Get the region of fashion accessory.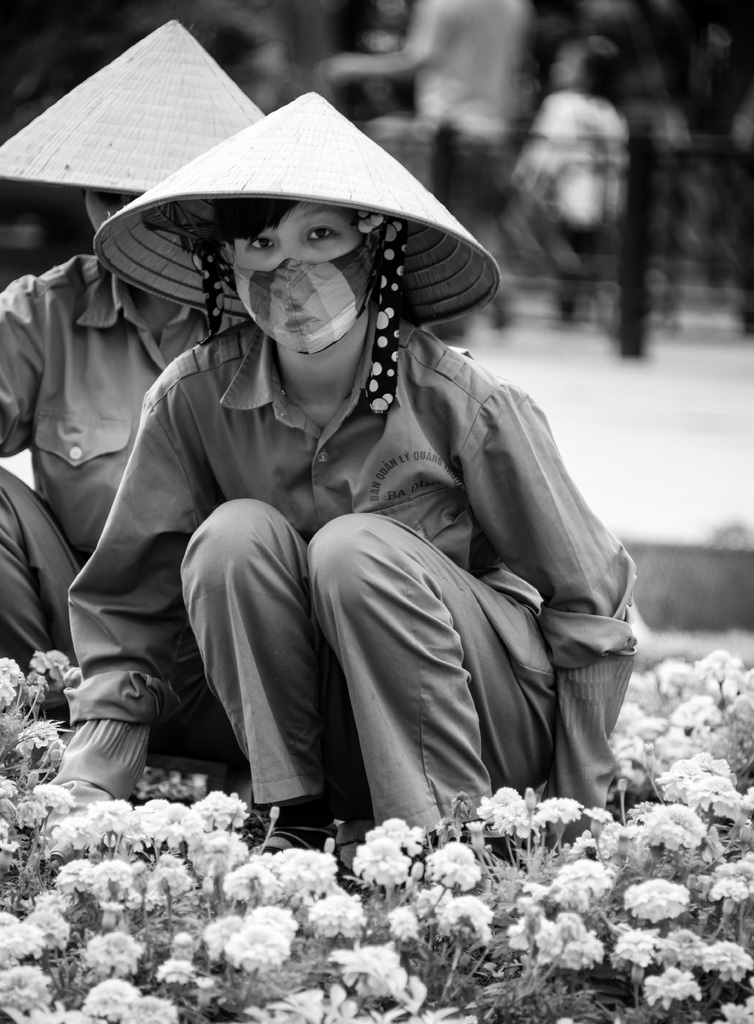
{"left": 90, "top": 83, "right": 502, "bottom": 414}.
